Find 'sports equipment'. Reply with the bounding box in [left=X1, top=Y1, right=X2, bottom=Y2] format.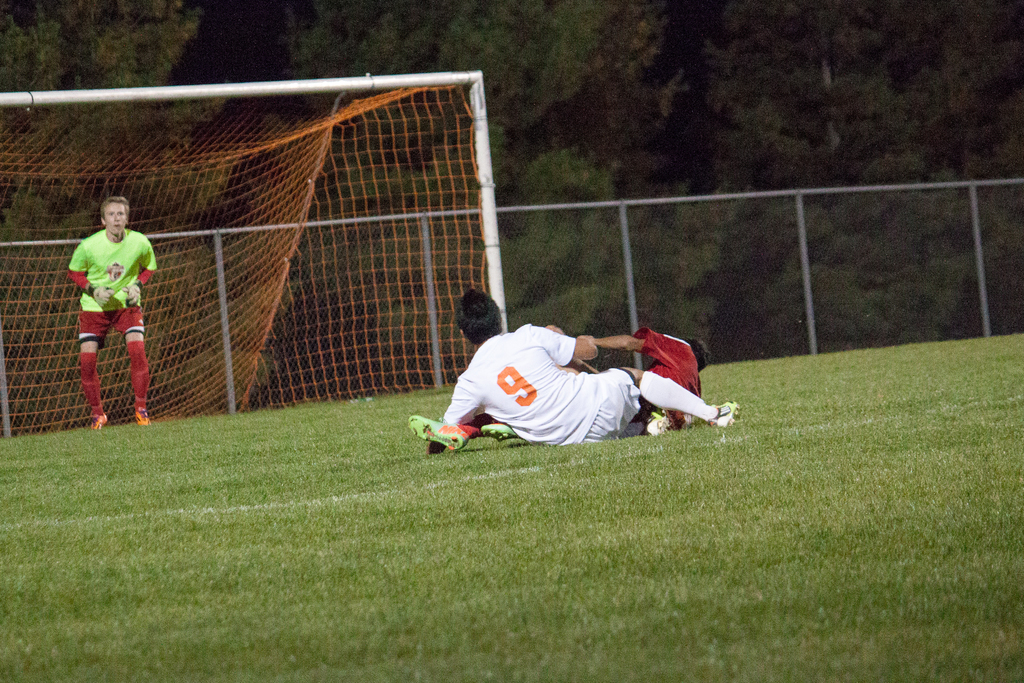
[left=708, top=400, right=736, bottom=424].
